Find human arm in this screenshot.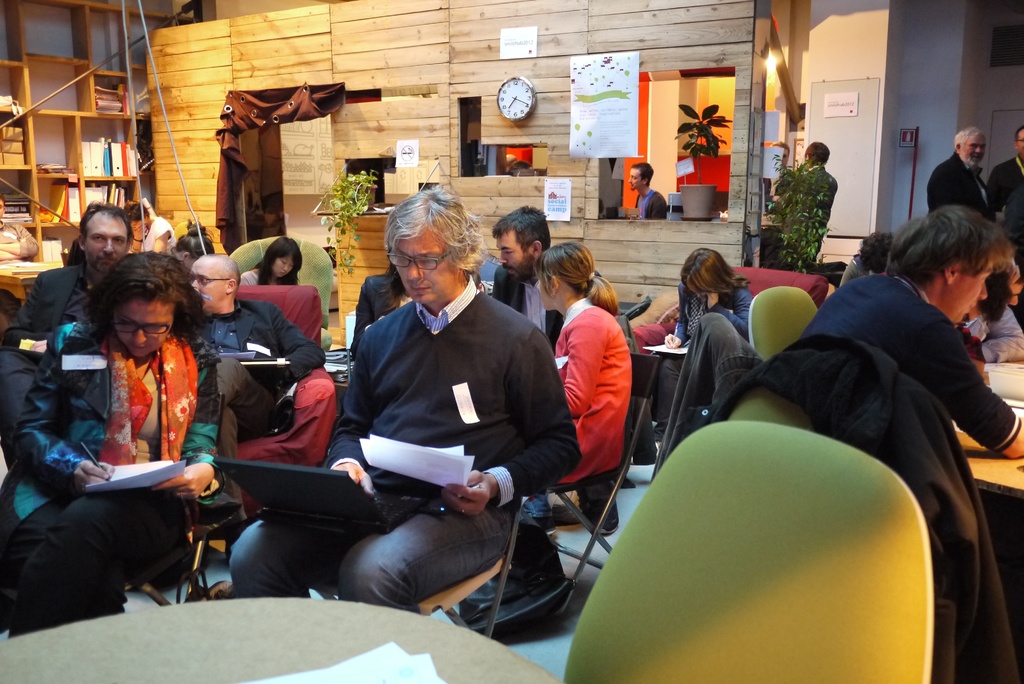
The bounding box for human arm is BBox(432, 316, 588, 521).
